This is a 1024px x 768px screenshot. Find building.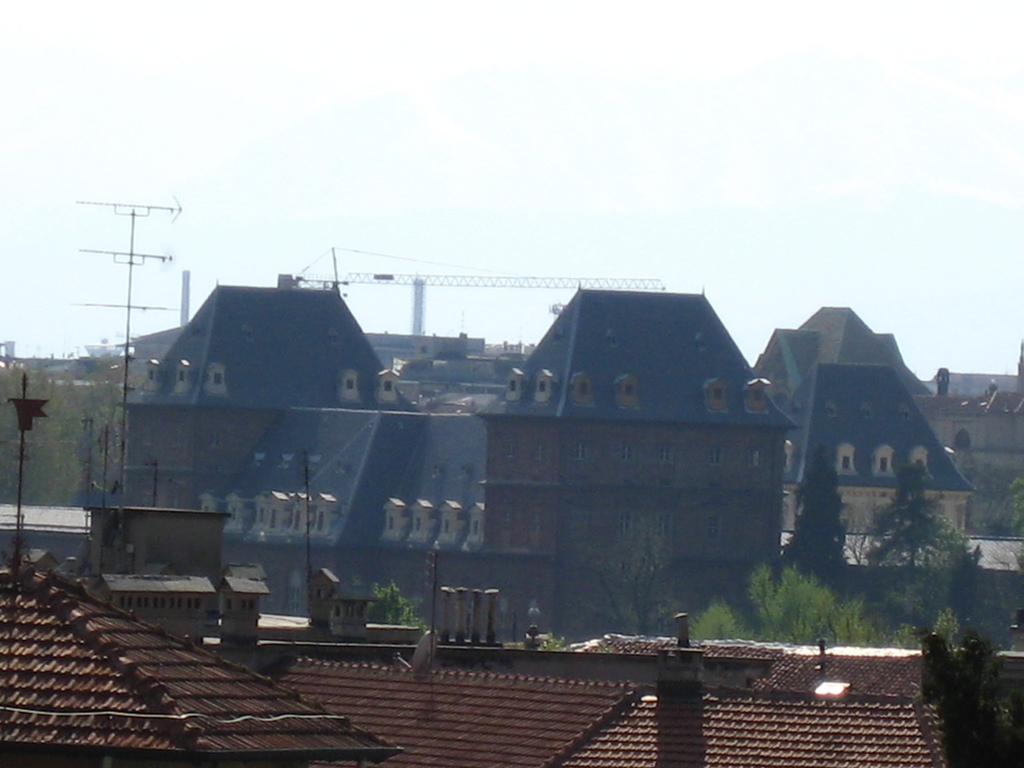
Bounding box: <bbox>268, 673, 950, 767</bbox>.
